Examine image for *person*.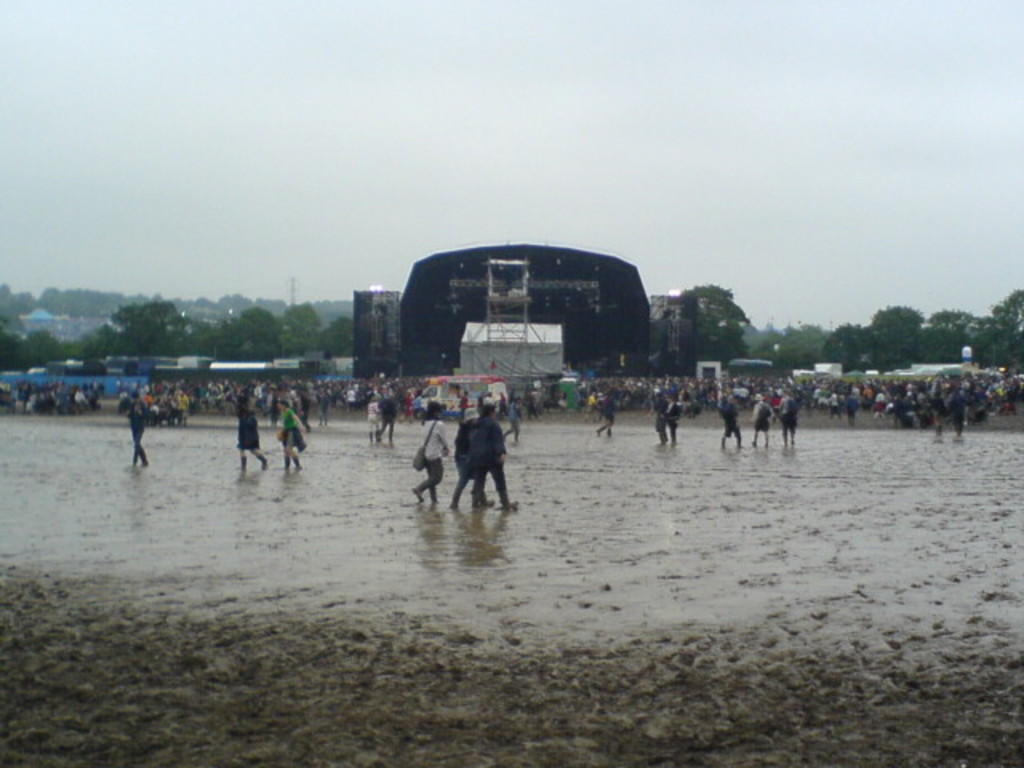
Examination result: <box>451,398,523,509</box>.
